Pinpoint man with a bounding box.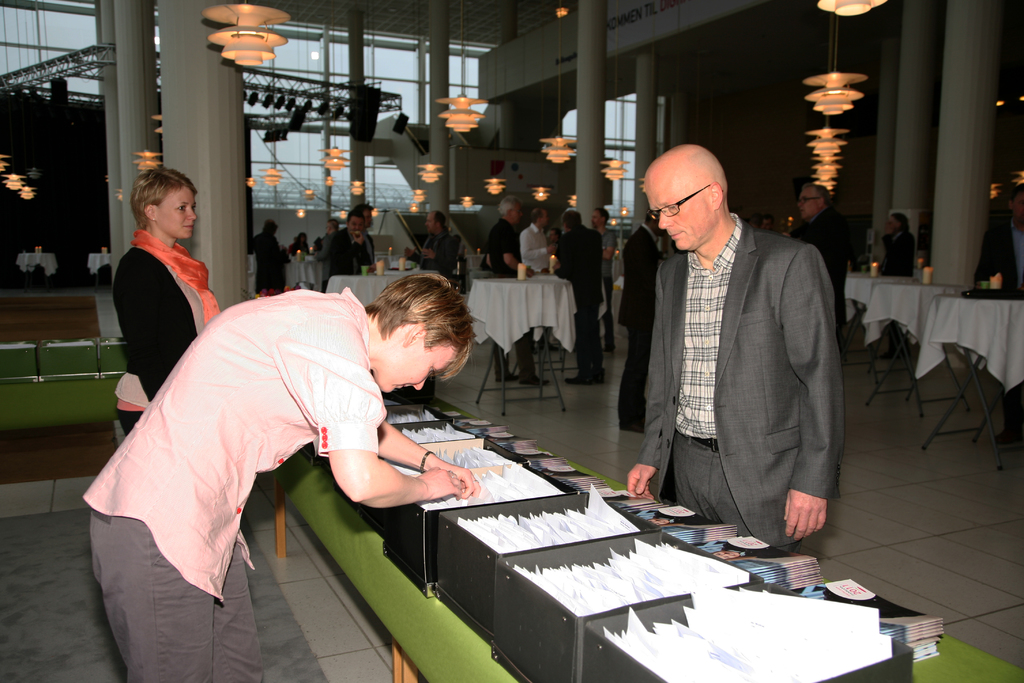
BBox(602, 128, 849, 555).
